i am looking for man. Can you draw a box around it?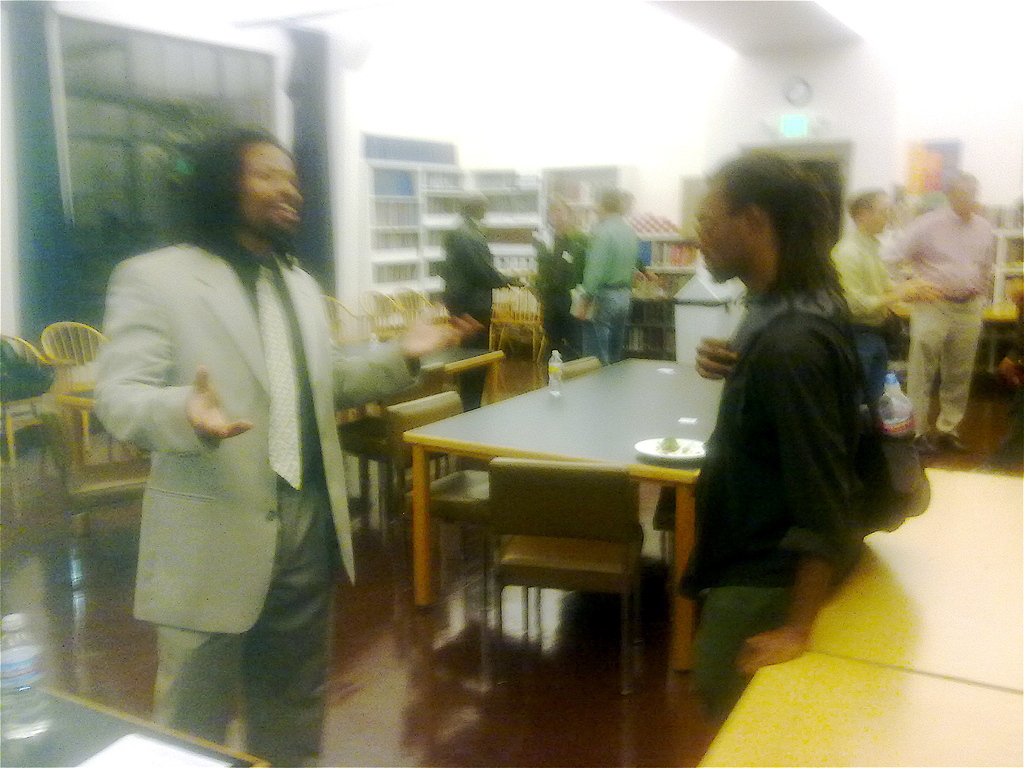
Sure, the bounding box is locate(563, 186, 637, 367).
